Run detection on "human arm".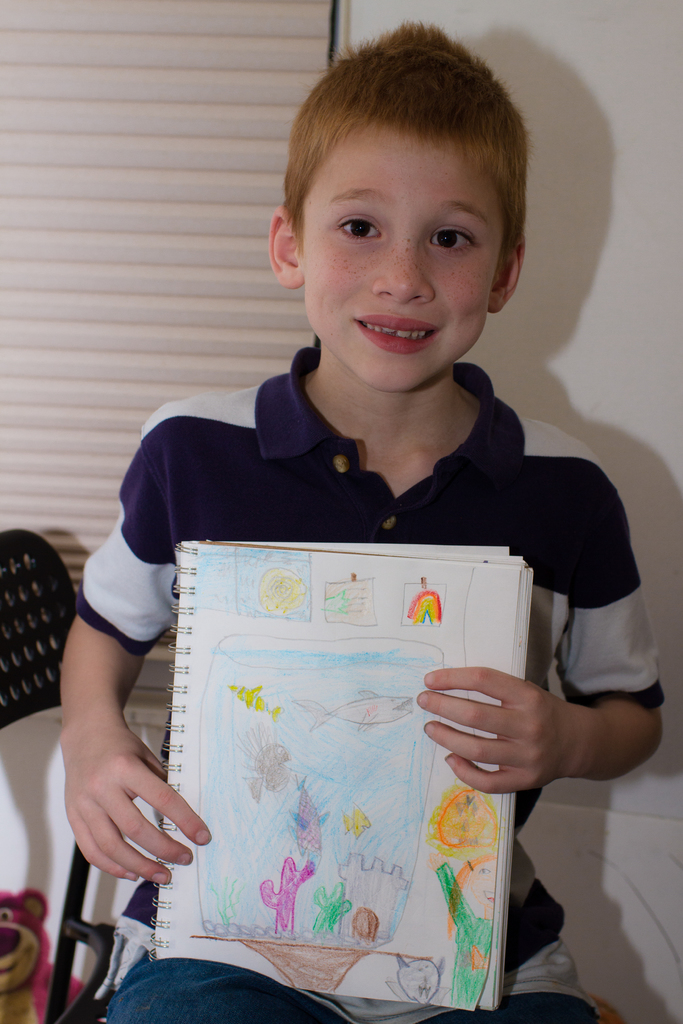
Result: [59, 404, 215, 888].
